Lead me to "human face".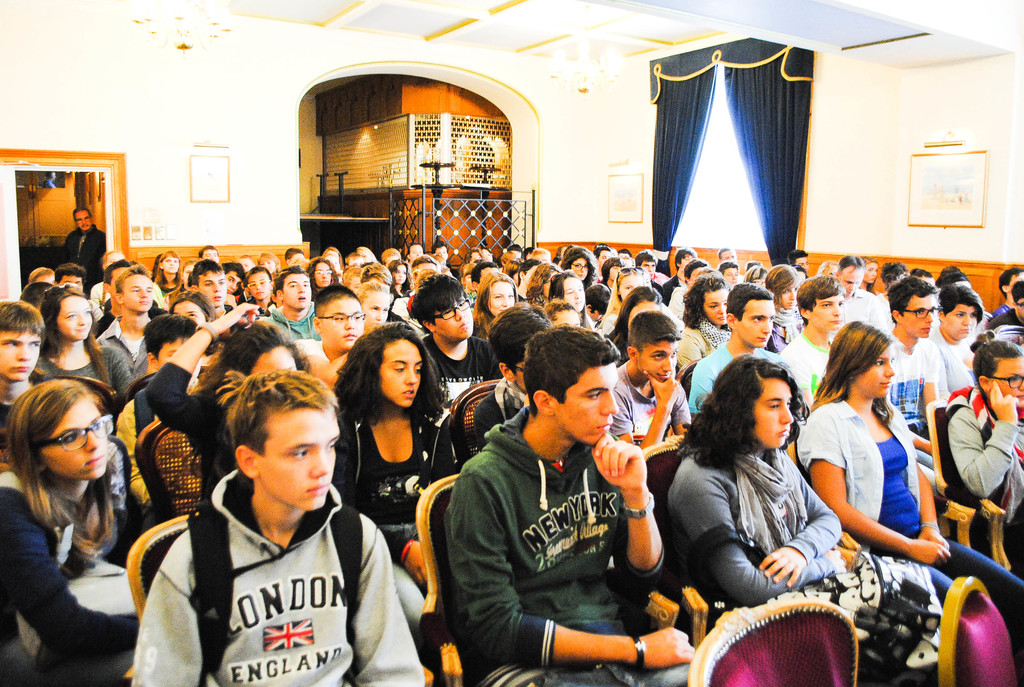
Lead to 552, 310, 582, 323.
